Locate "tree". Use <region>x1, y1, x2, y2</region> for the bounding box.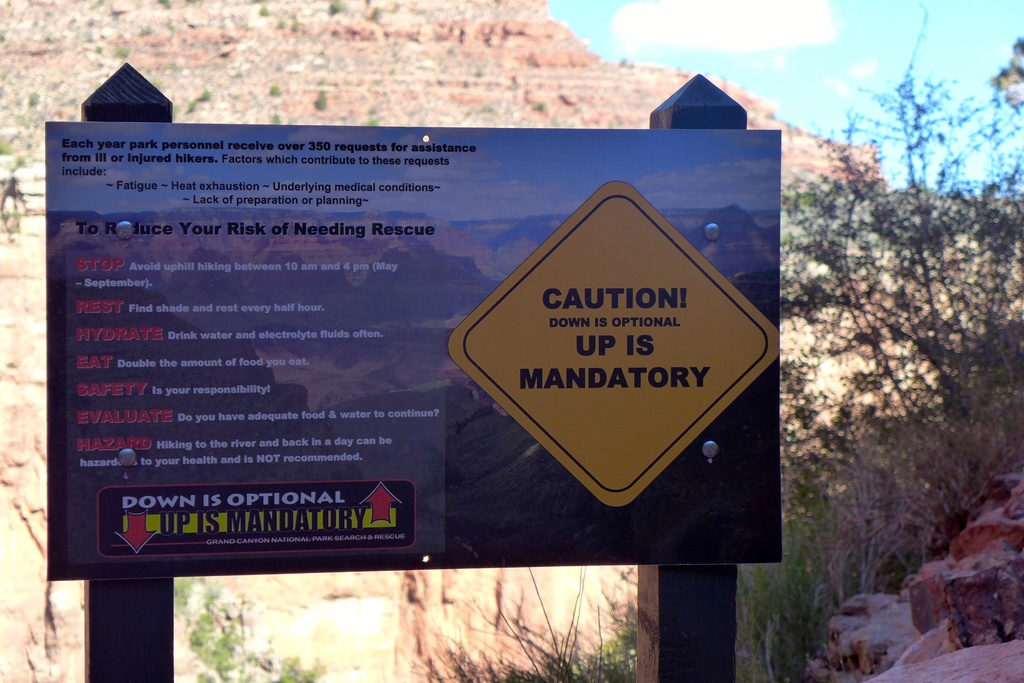
<region>781, 4, 1023, 479</region>.
